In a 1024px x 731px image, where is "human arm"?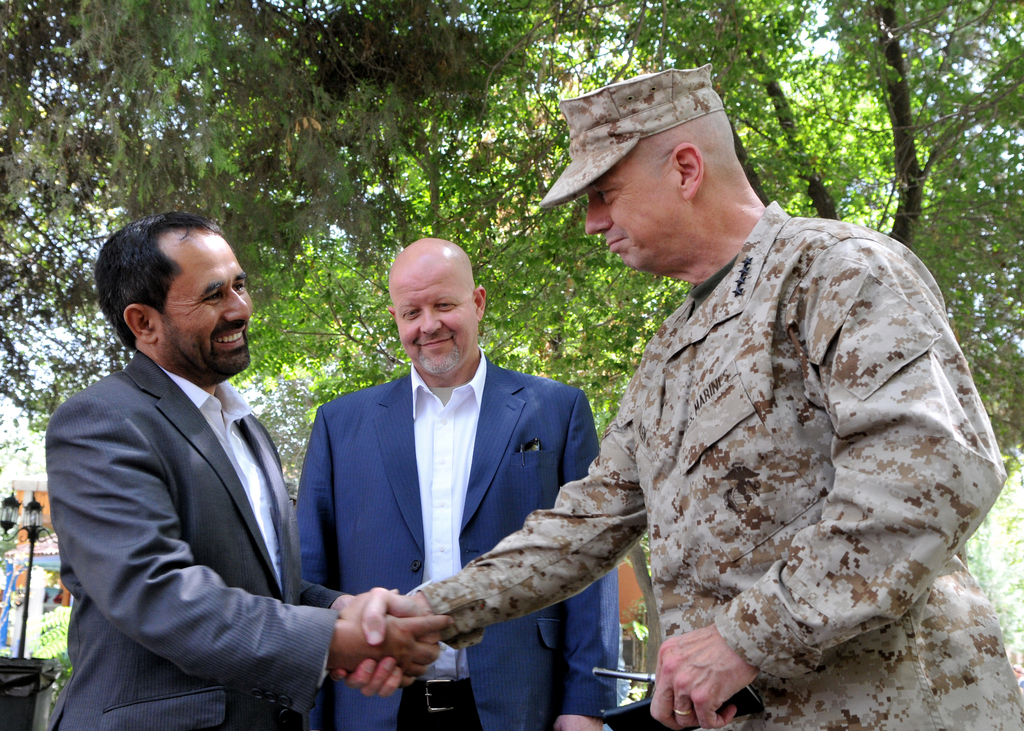
(left=292, top=402, right=335, bottom=593).
